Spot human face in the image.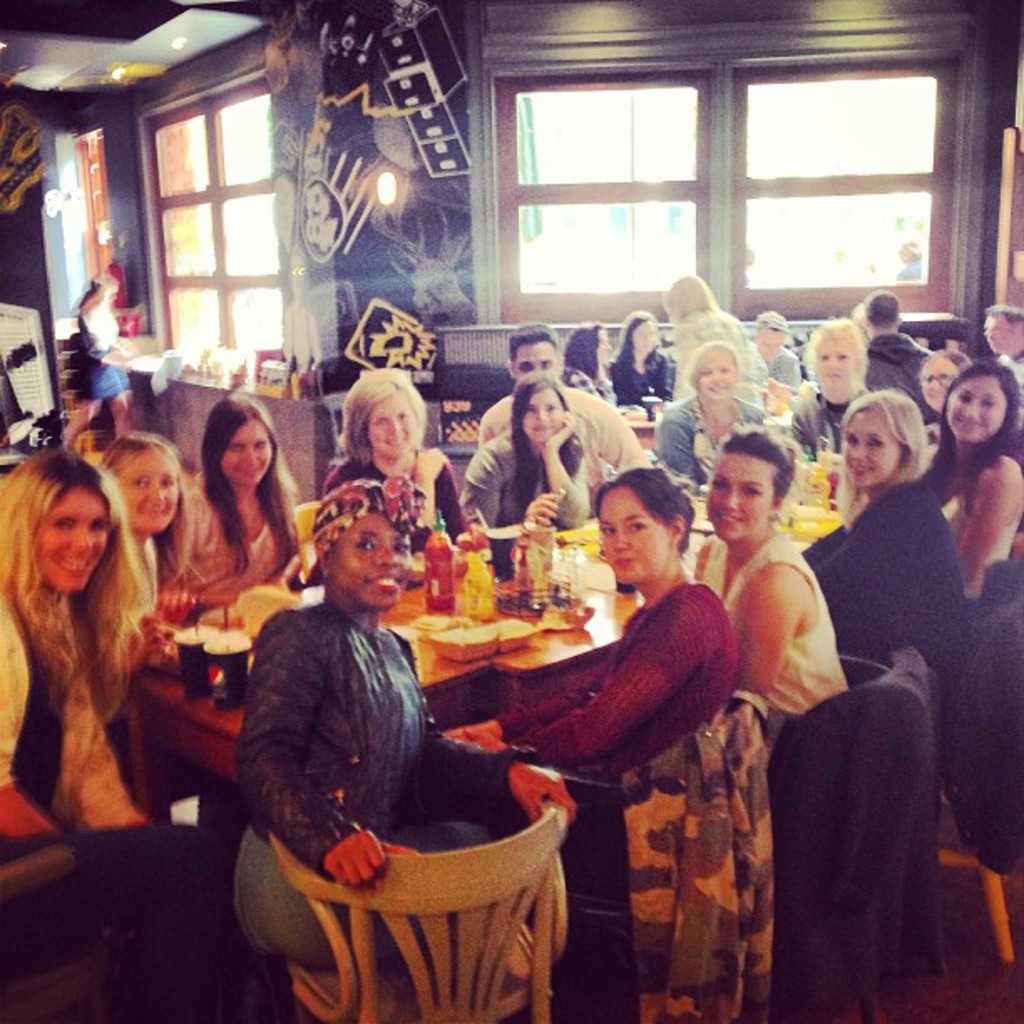
human face found at 331:510:412:604.
